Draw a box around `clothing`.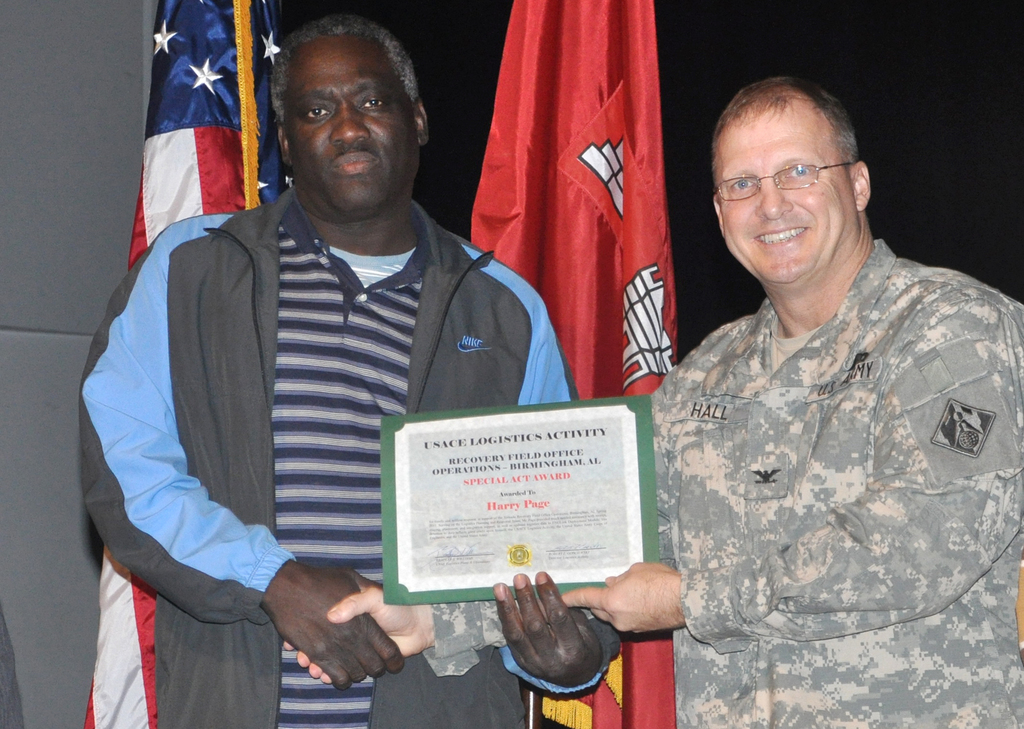
<region>74, 174, 578, 728</region>.
